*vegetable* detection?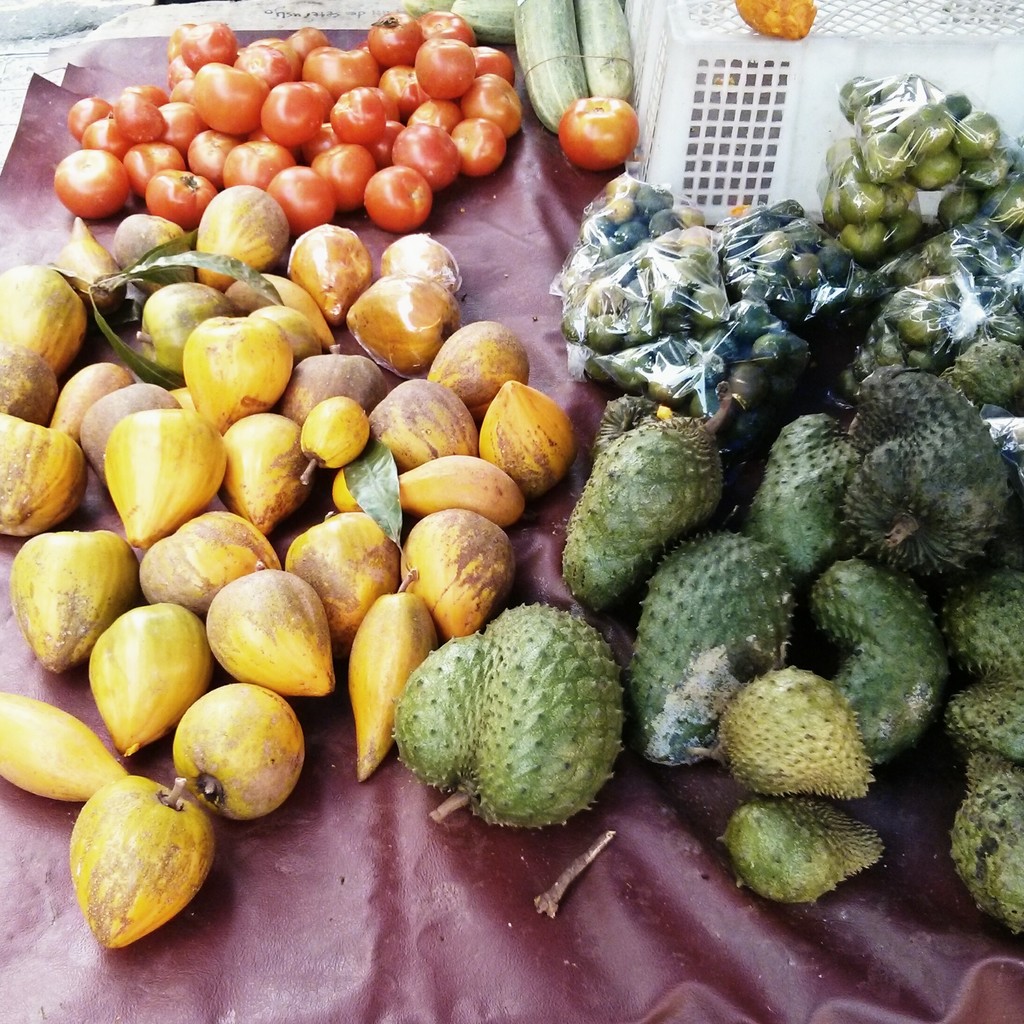
bbox=(559, 99, 634, 166)
